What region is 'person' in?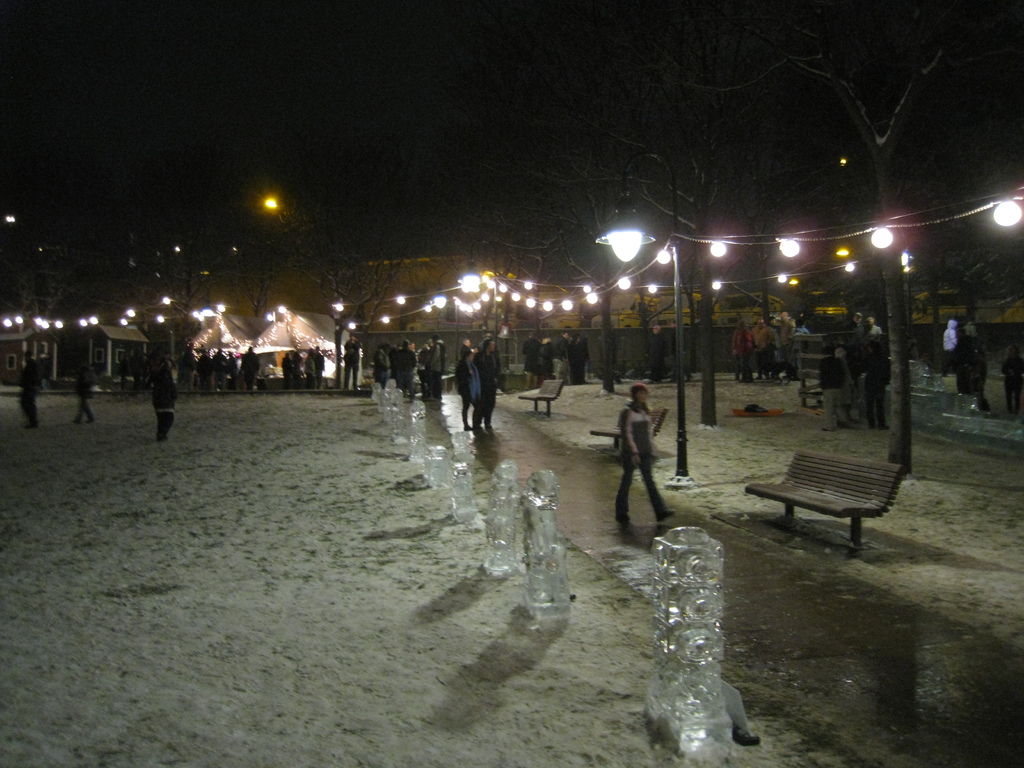
145/362/175/445.
